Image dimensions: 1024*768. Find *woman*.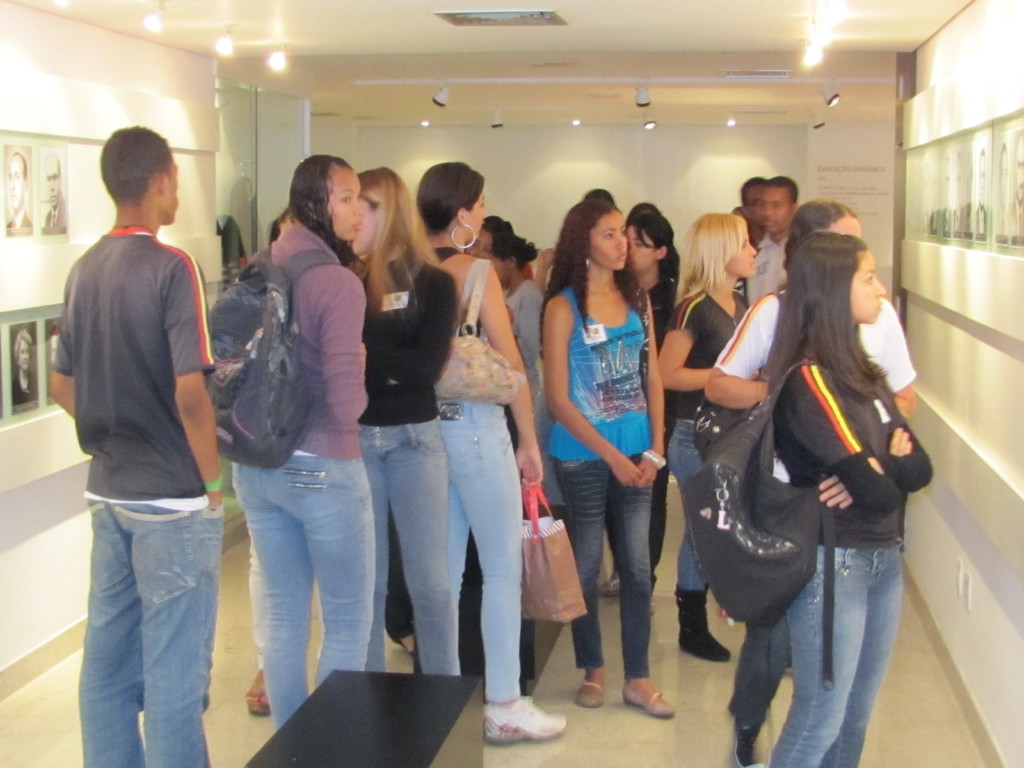
BBox(700, 190, 916, 767).
